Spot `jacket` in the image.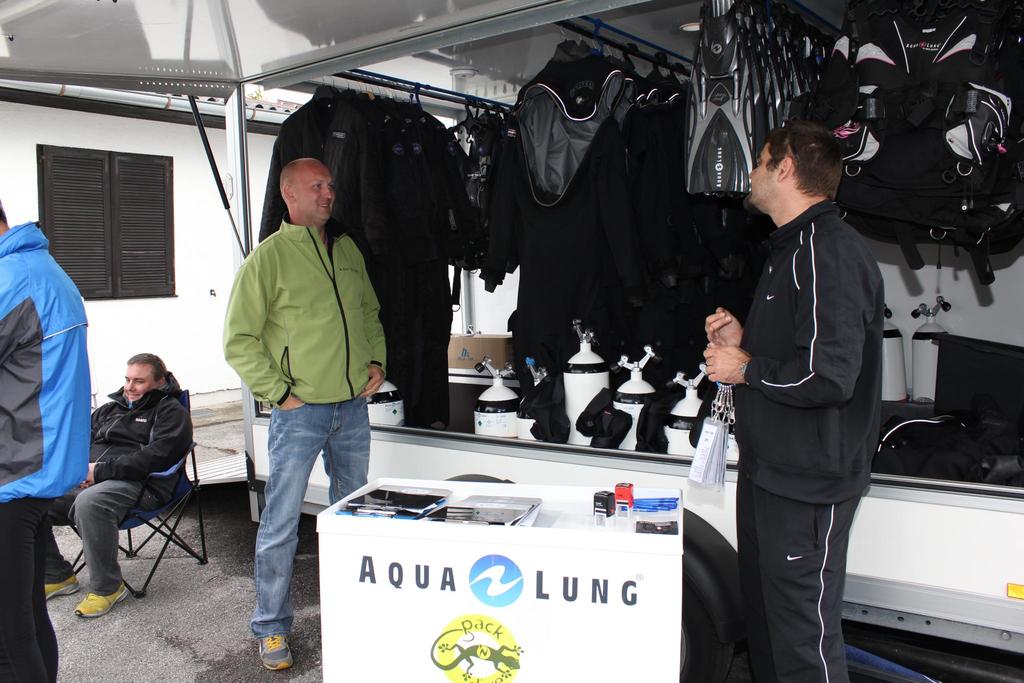
`jacket` found at select_region(90, 381, 190, 507).
